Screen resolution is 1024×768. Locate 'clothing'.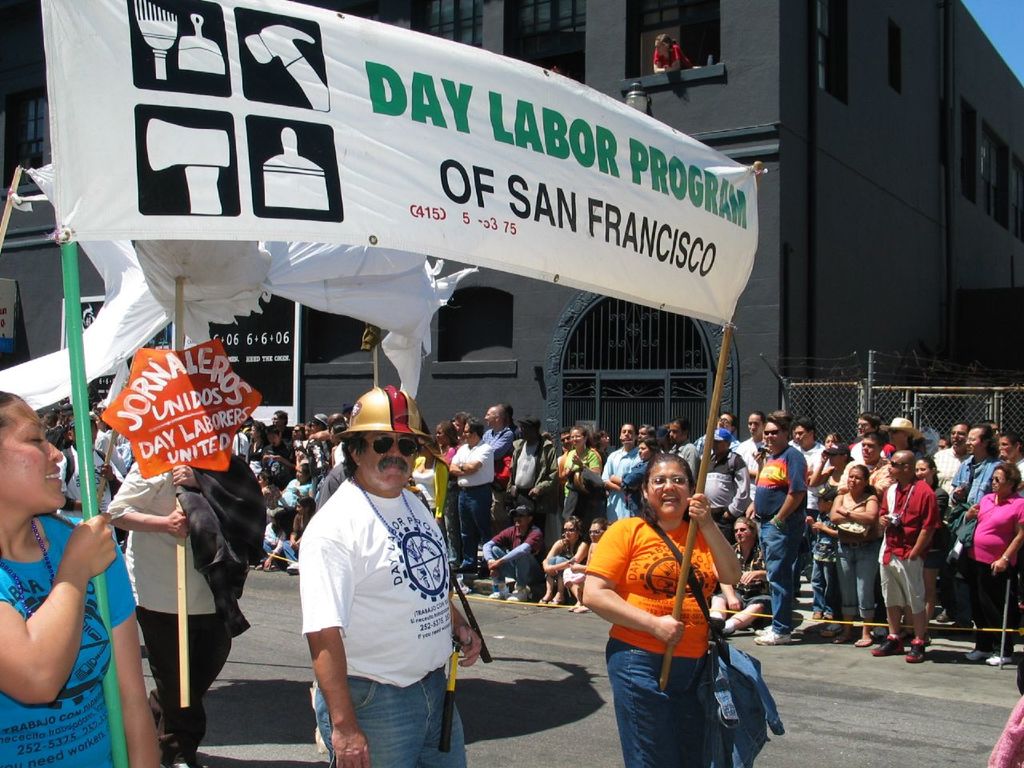
Rect(936, 450, 960, 518).
